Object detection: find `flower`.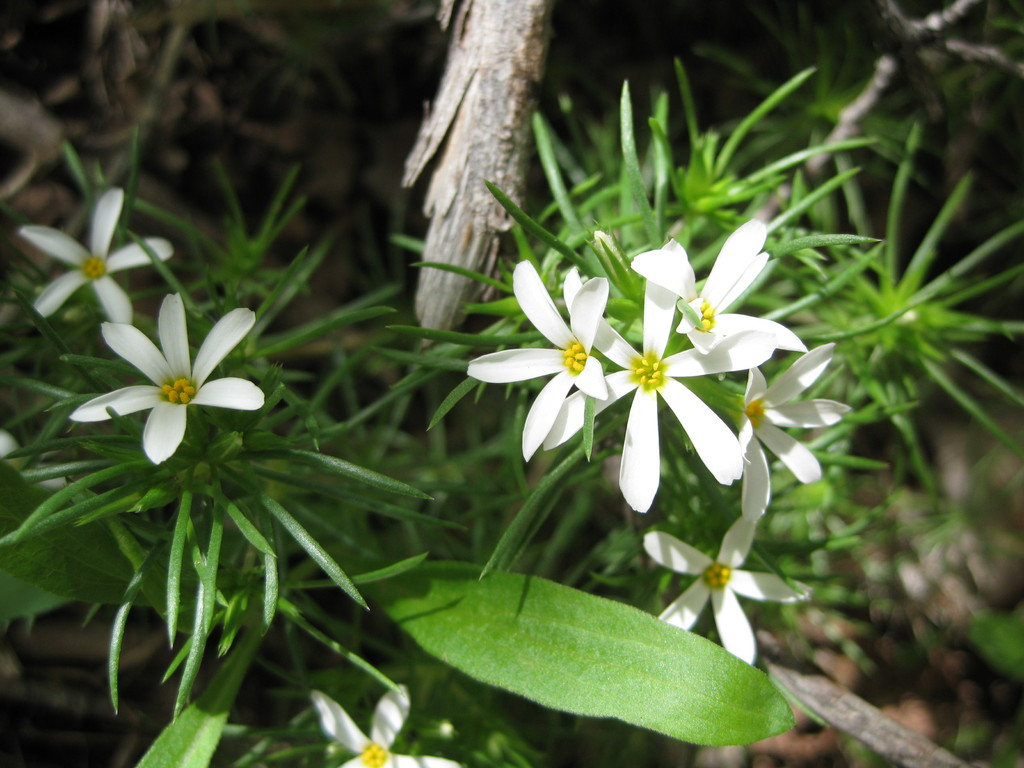
x1=308 y1=689 x2=459 y2=767.
